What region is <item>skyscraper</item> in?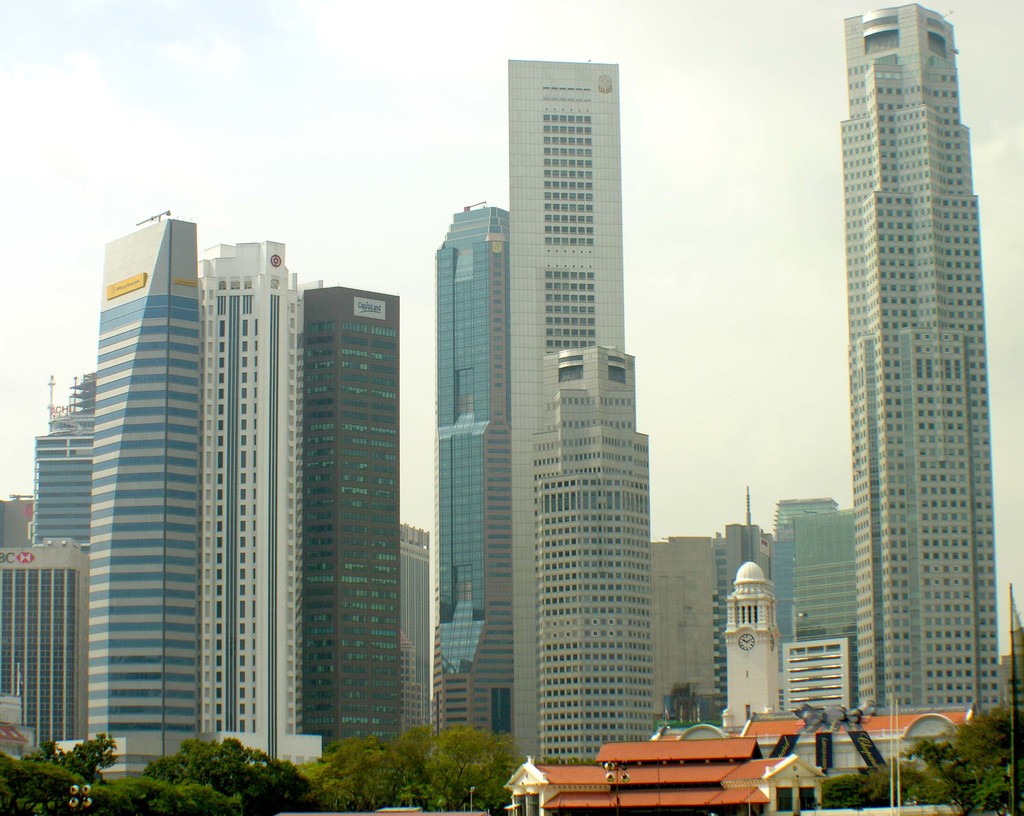
(x1=295, y1=282, x2=403, y2=752).
